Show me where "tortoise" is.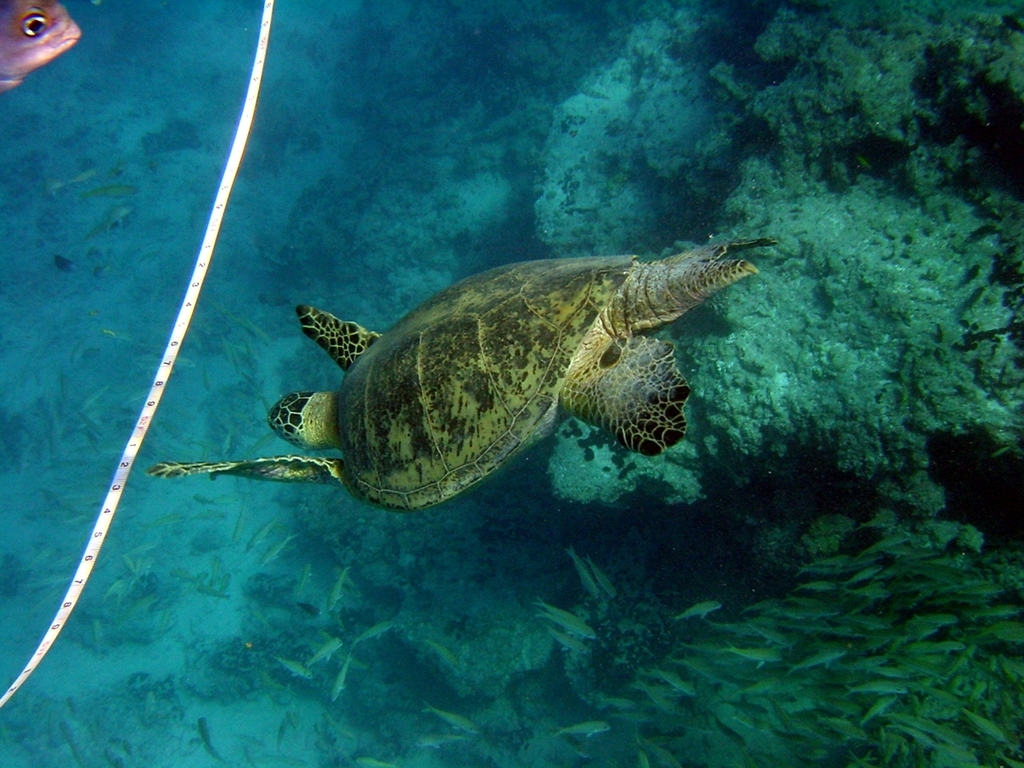
"tortoise" is at (x1=144, y1=236, x2=785, y2=516).
